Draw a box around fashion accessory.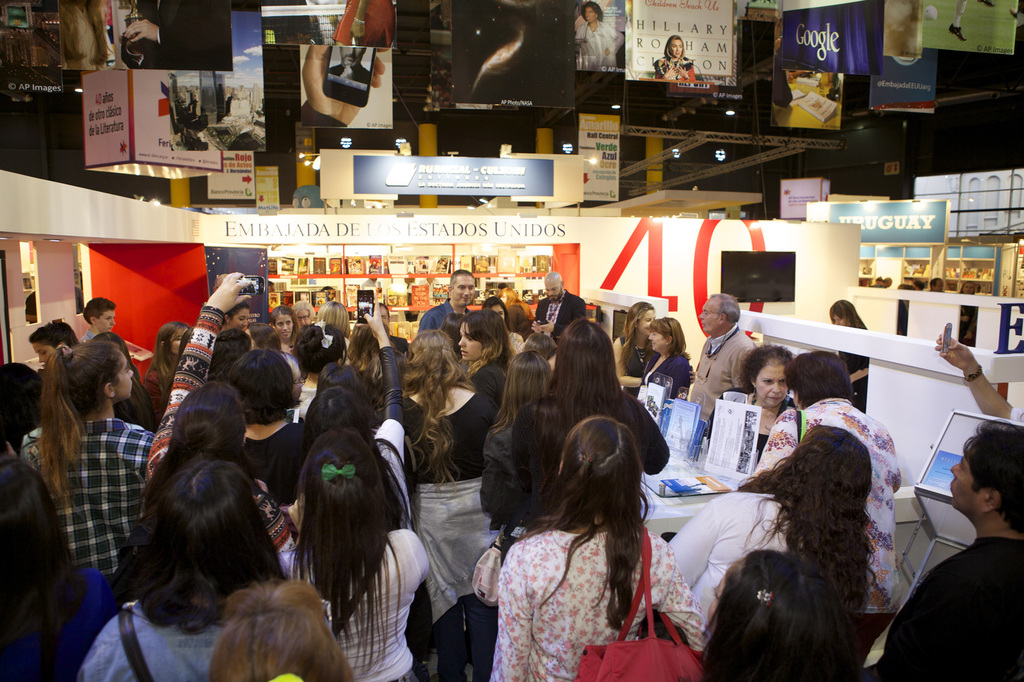
[795,408,808,444].
